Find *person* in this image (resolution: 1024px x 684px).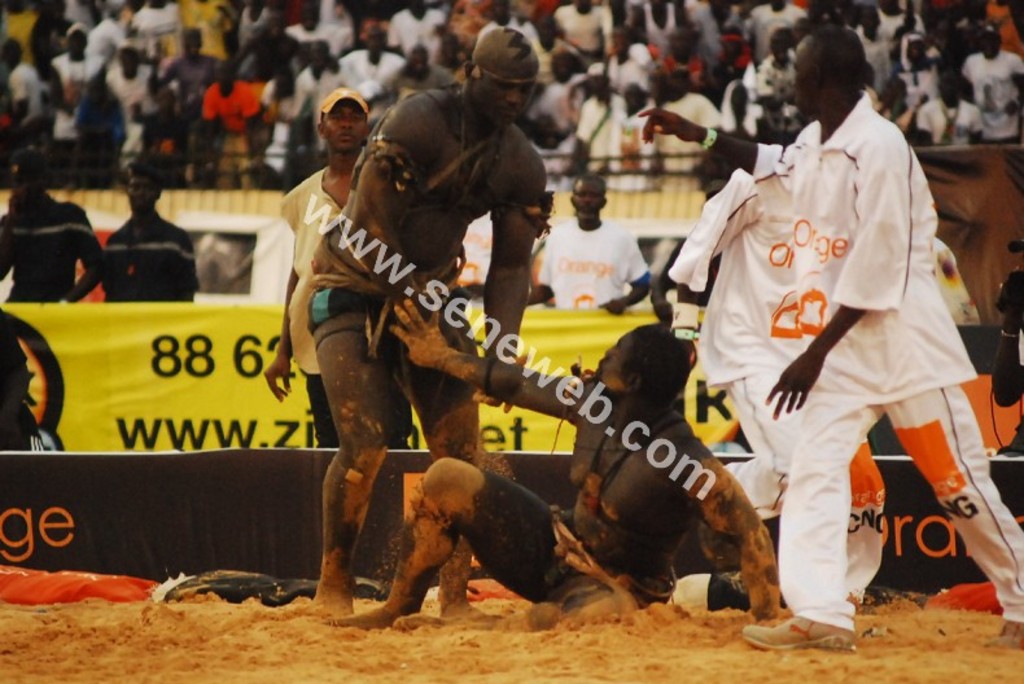
crop(1, 180, 96, 307).
